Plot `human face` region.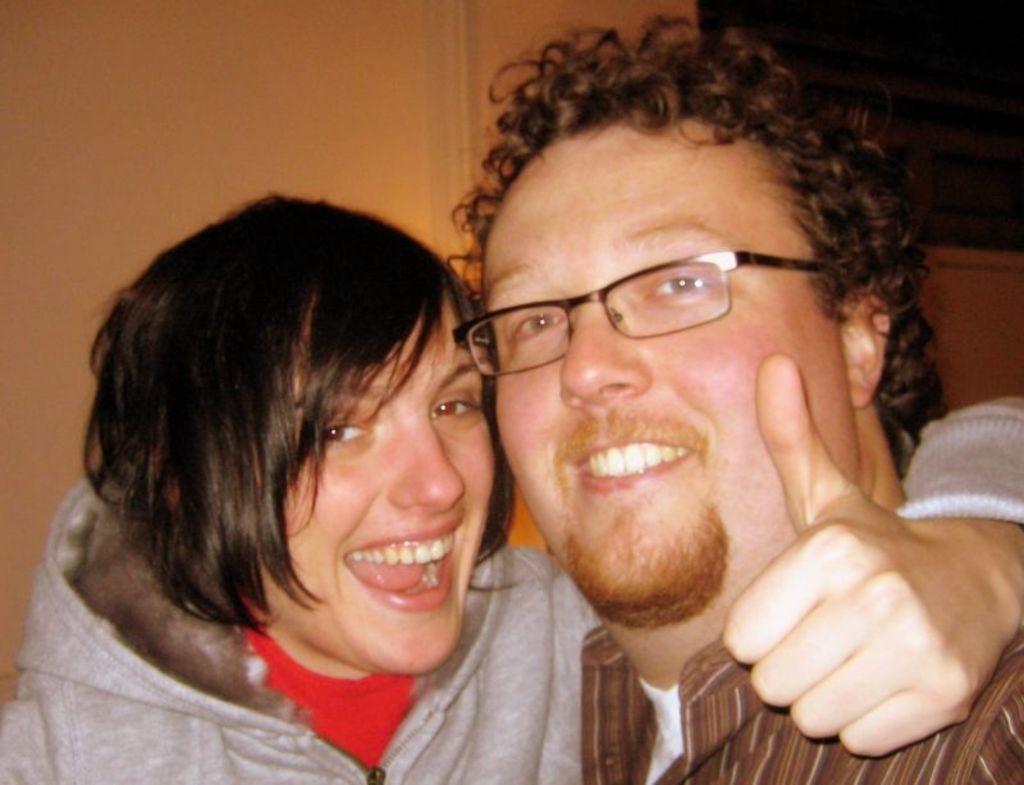
Plotted at <bbox>479, 125, 859, 599</bbox>.
